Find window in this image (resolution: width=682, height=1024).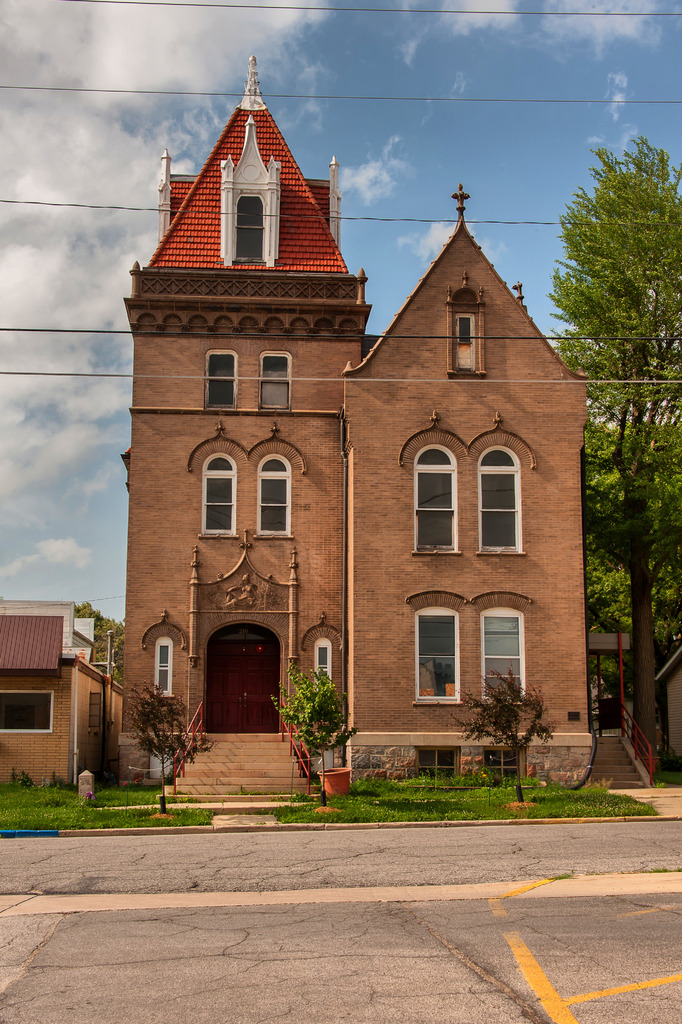
locate(453, 310, 477, 371).
